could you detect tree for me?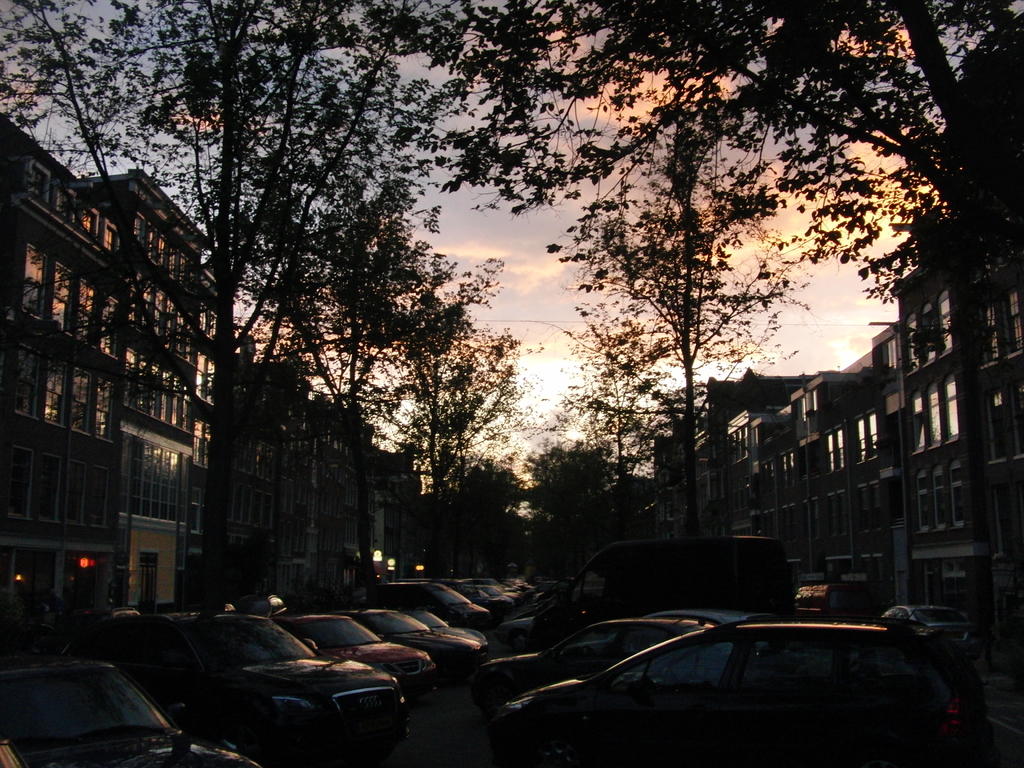
Detection result: 0, 0, 399, 616.
